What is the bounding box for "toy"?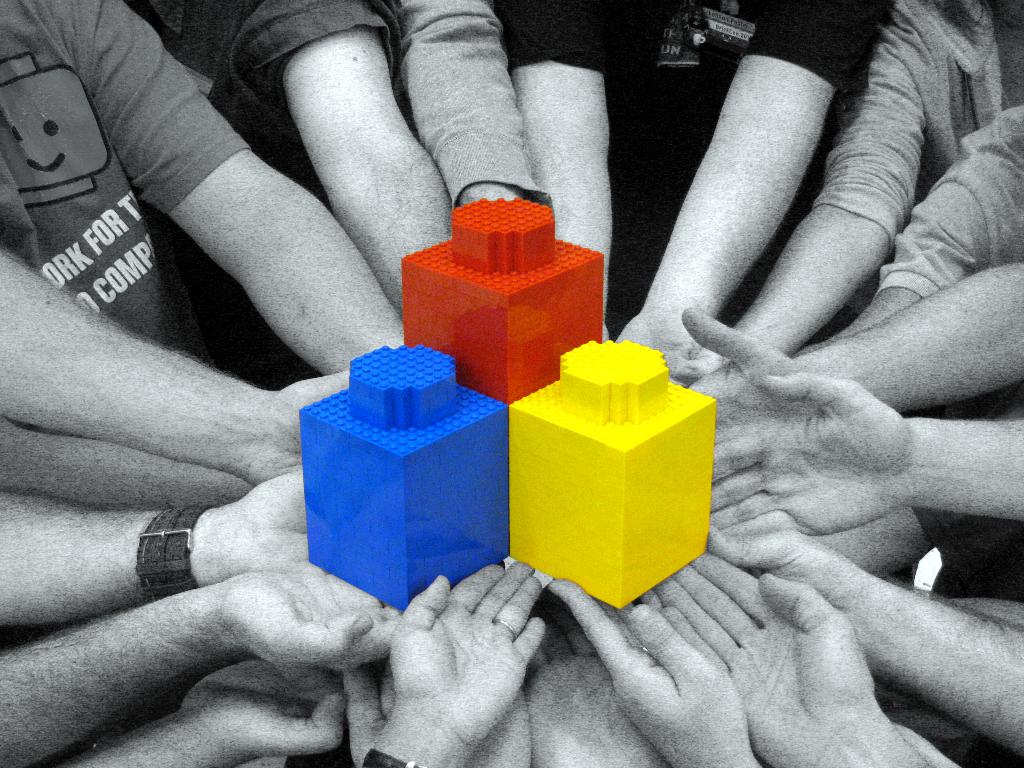
detection(513, 335, 726, 613).
